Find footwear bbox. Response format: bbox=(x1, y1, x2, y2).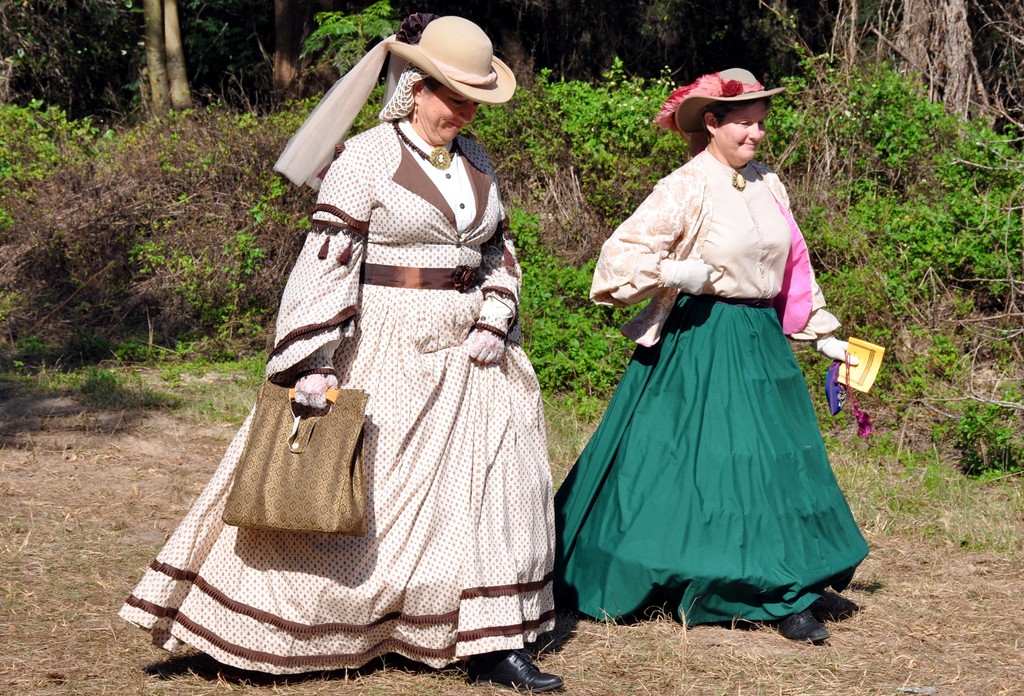
bbox=(778, 610, 828, 642).
